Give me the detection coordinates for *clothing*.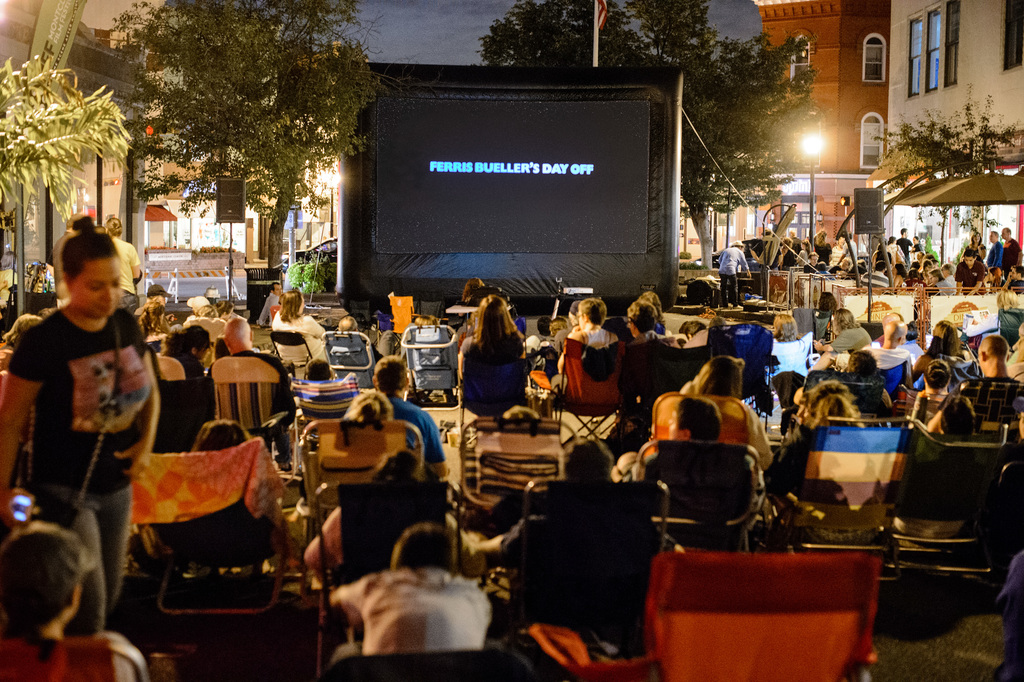
[left=553, top=327, right=570, bottom=353].
